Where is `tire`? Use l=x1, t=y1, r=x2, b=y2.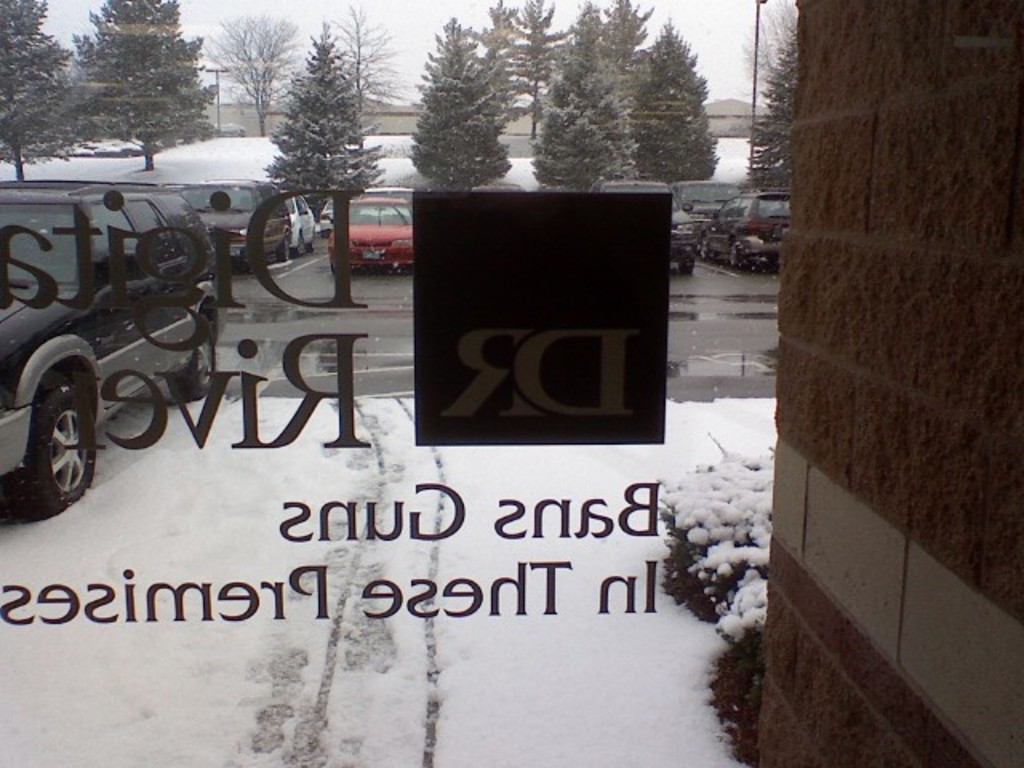
l=698, t=243, r=714, b=258.
